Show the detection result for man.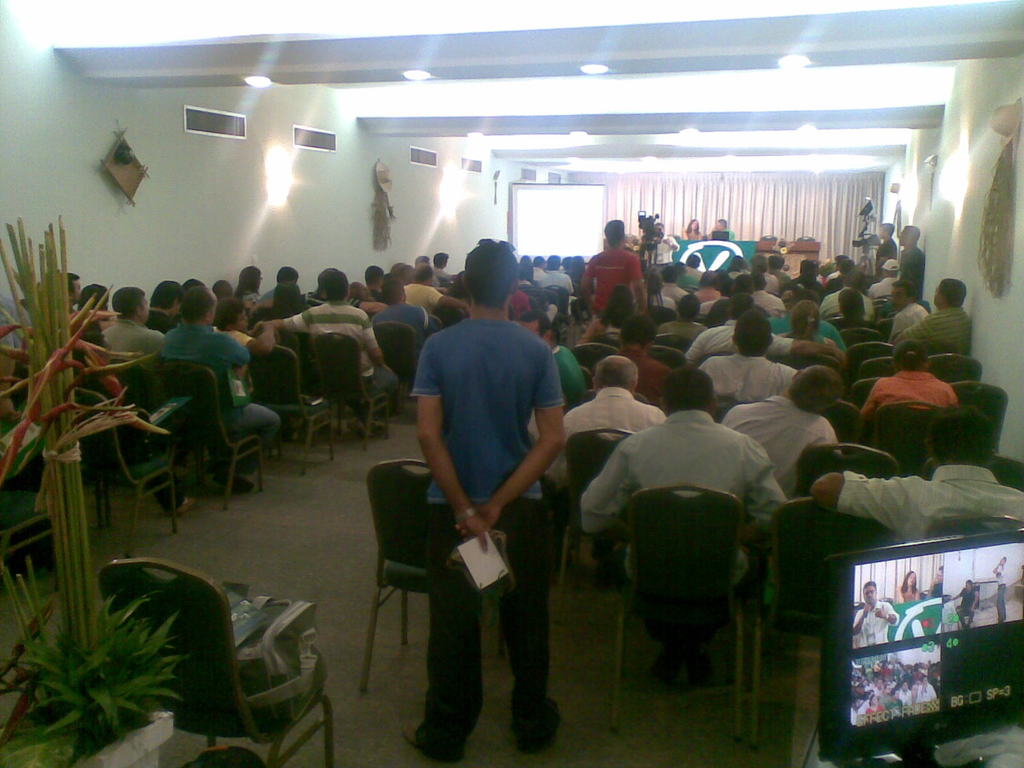
rect(705, 307, 793, 404).
